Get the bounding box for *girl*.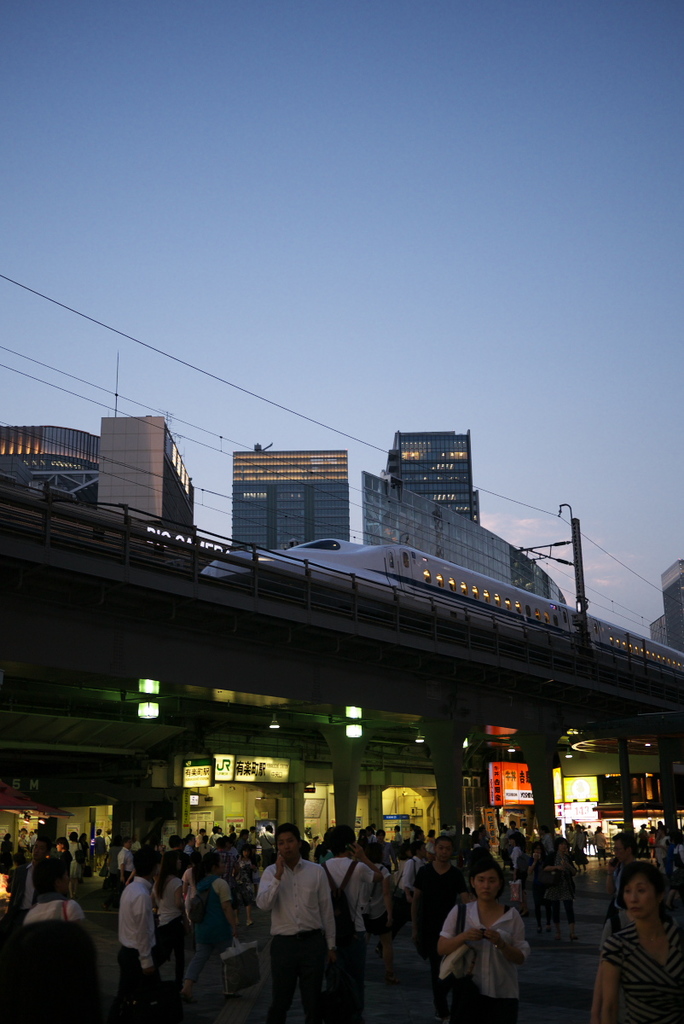
box=[439, 859, 530, 1023].
